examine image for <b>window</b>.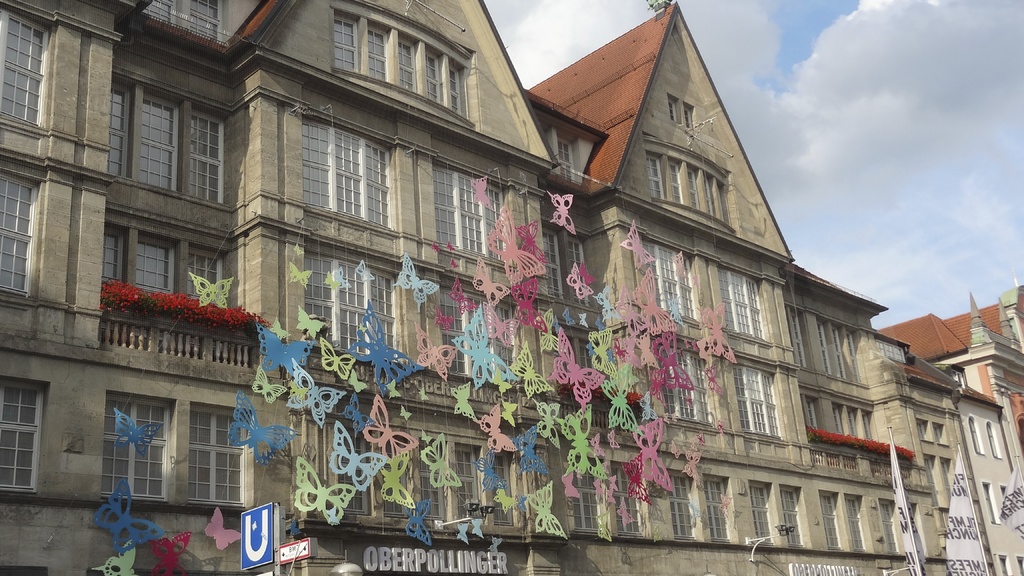
Examination result: {"left": 295, "top": 247, "right": 406, "bottom": 378}.
